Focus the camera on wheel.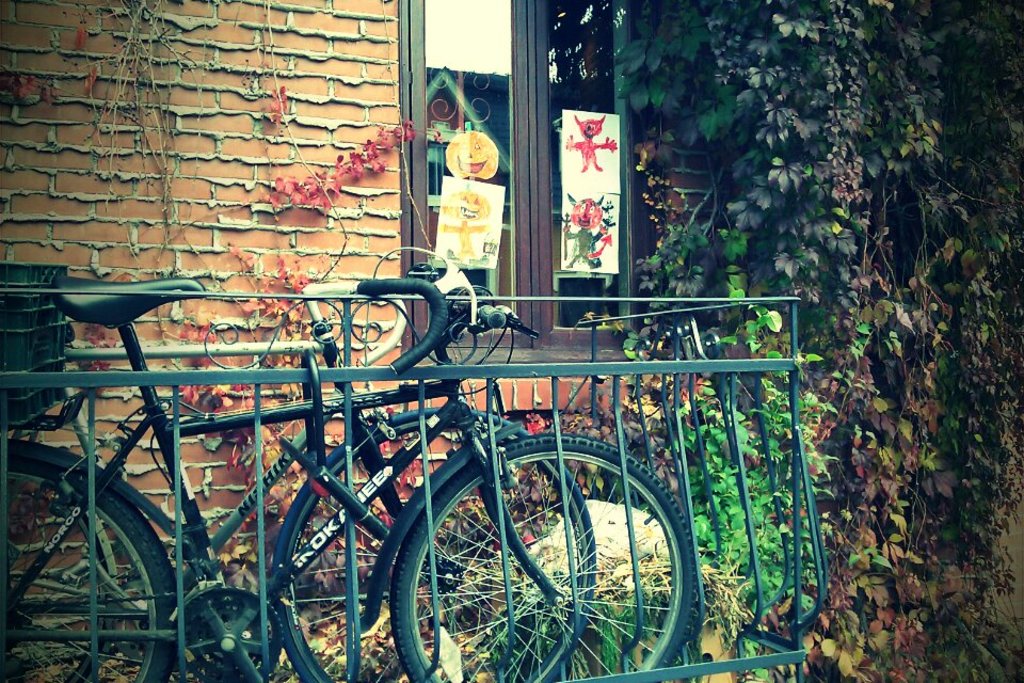
Focus region: 0/513/111/682.
